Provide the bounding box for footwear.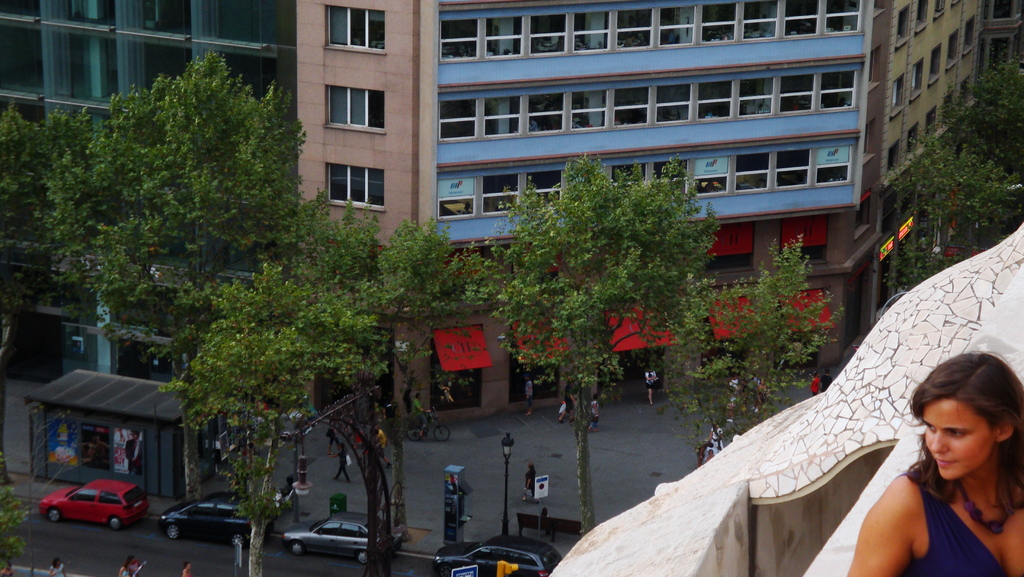
bbox=(419, 431, 424, 440).
